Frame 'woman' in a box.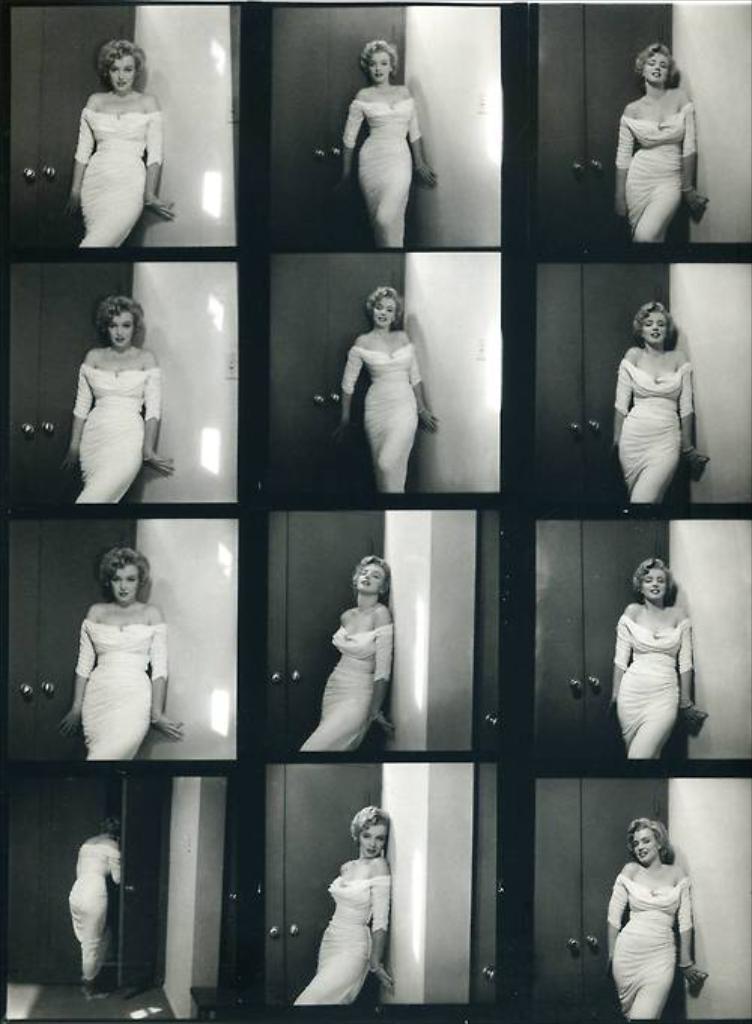
606,558,696,764.
